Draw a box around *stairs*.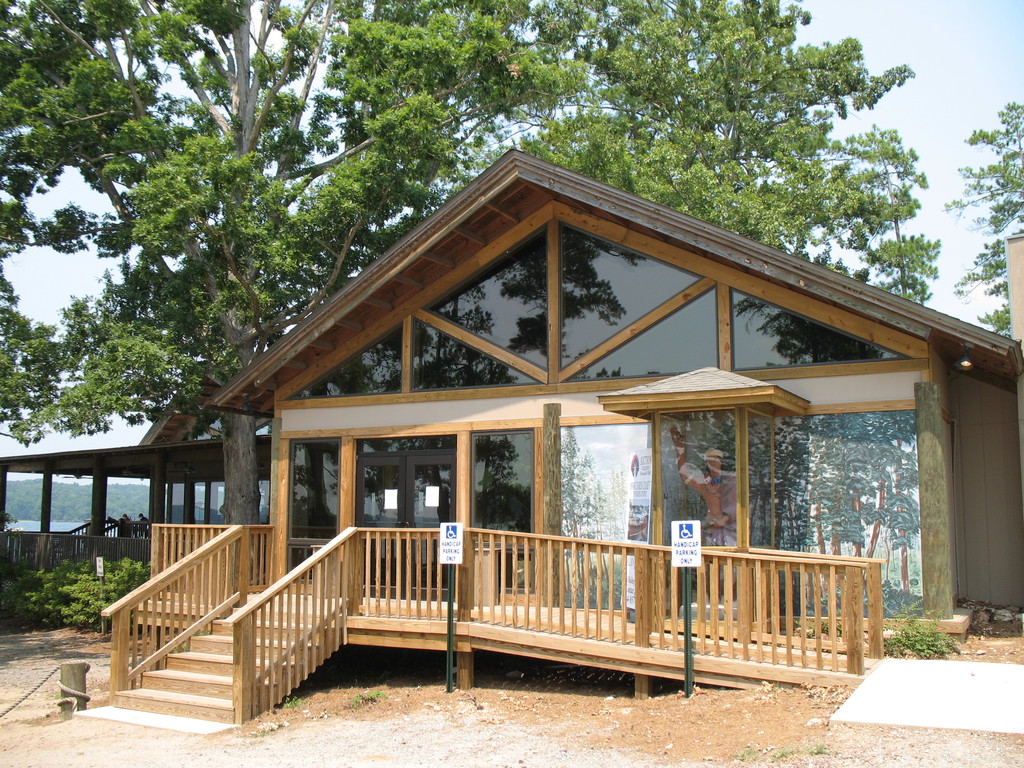
72, 590, 334, 741.
